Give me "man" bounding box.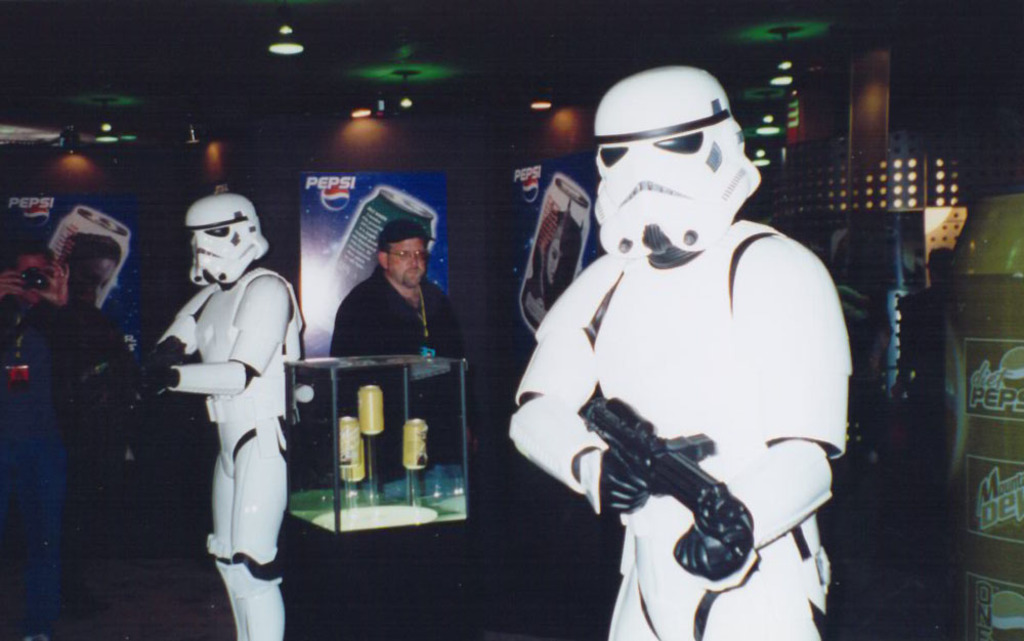
[left=324, top=218, right=490, bottom=481].
